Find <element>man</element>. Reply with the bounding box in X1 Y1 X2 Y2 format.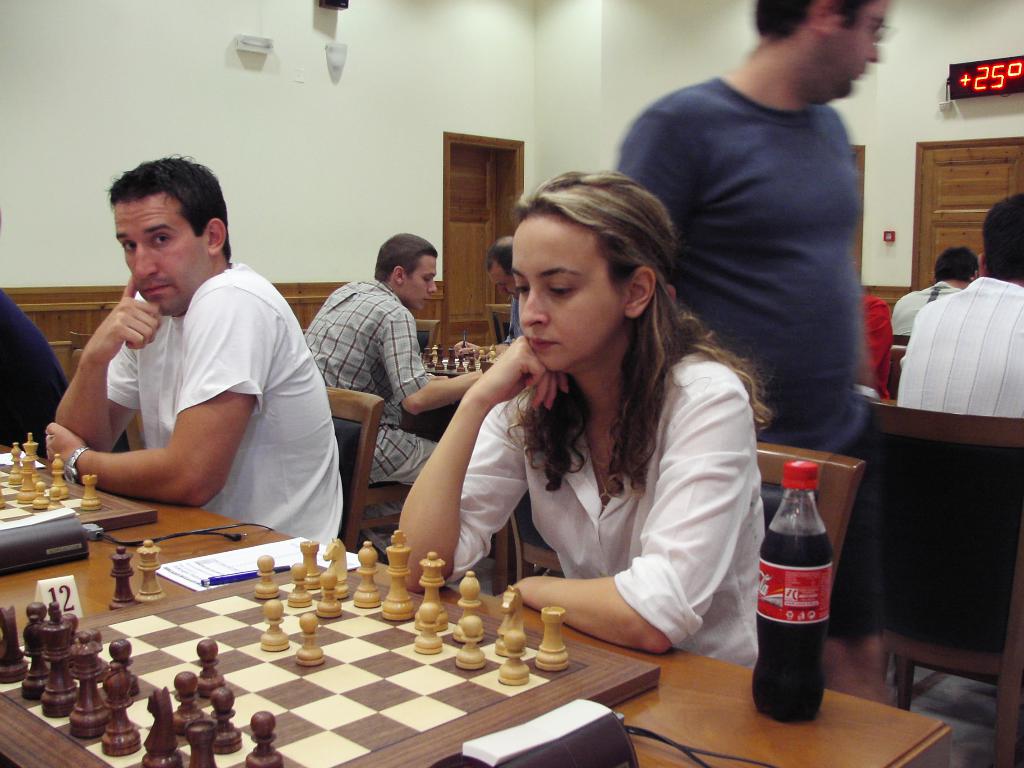
616 0 891 708.
